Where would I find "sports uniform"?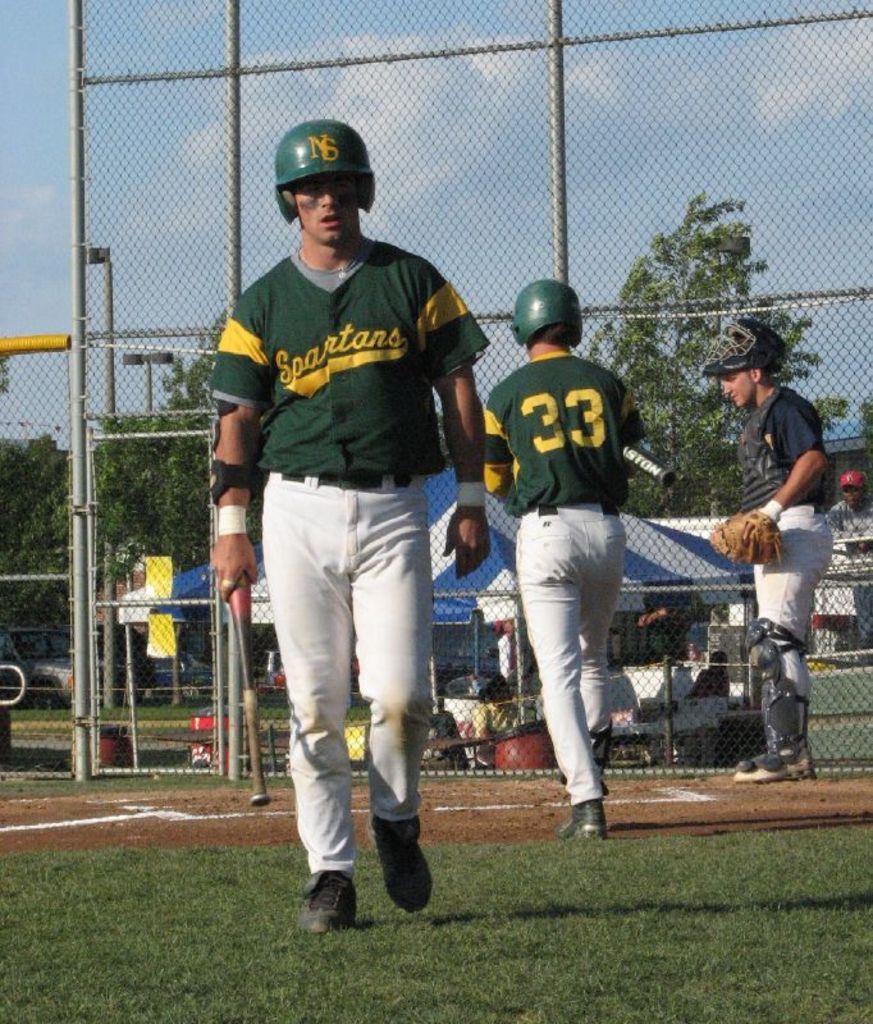
At (210,120,488,938).
